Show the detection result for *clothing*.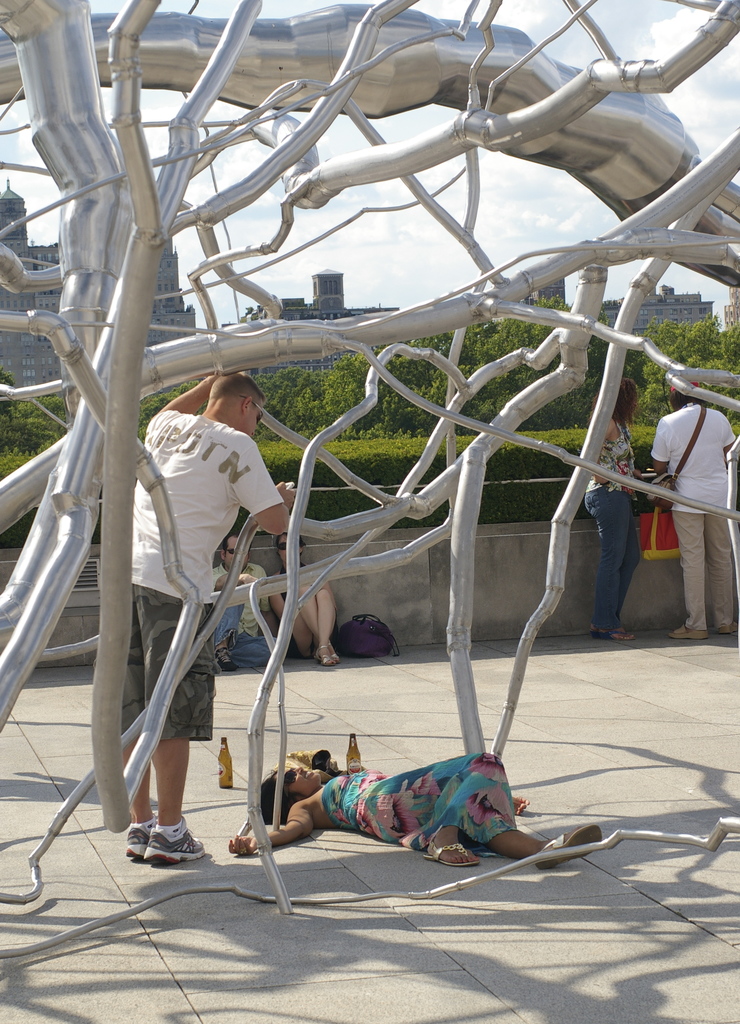
<box>115,303,300,827</box>.
